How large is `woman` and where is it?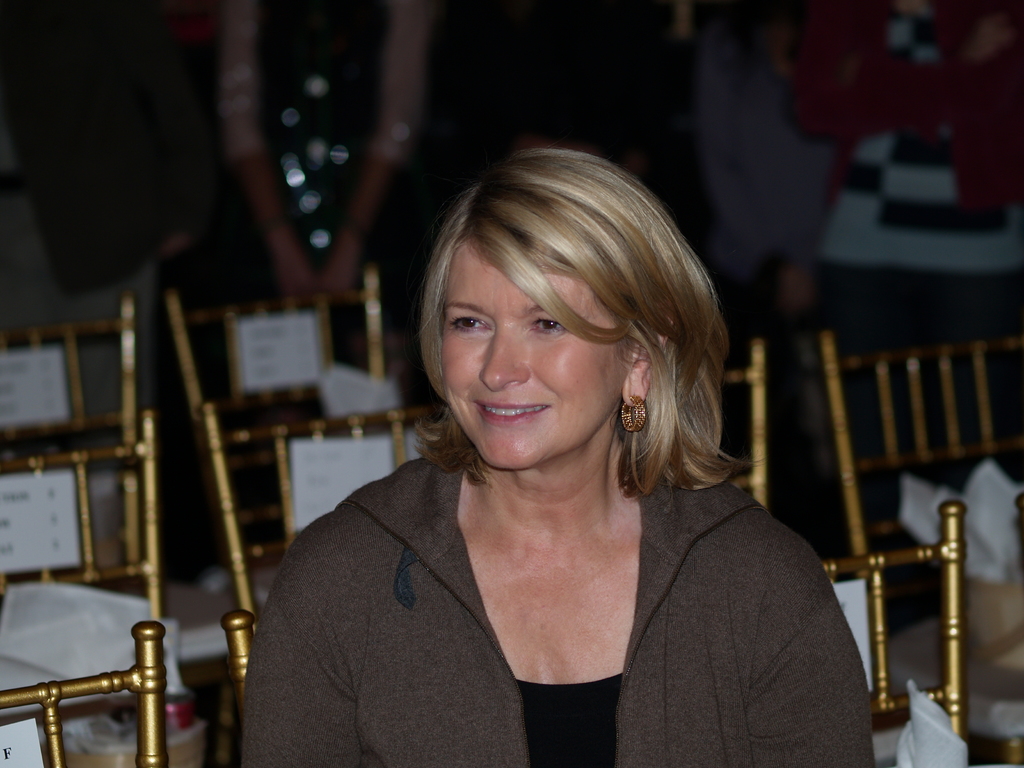
Bounding box: (252,143,862,752).
